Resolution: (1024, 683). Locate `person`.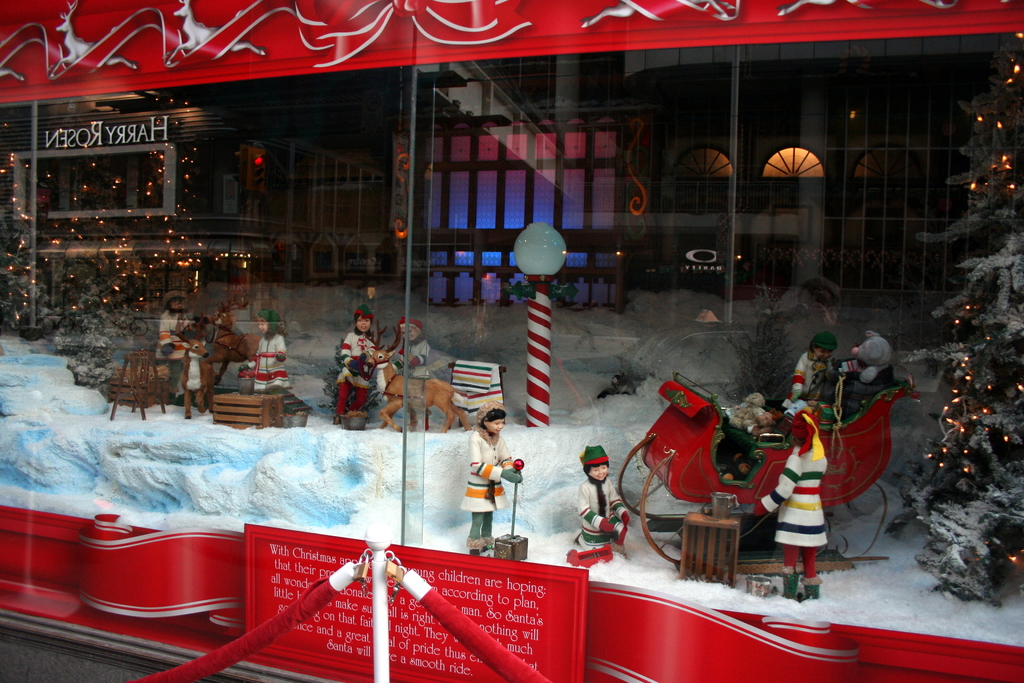
crop(572, 444, 630, 552).
